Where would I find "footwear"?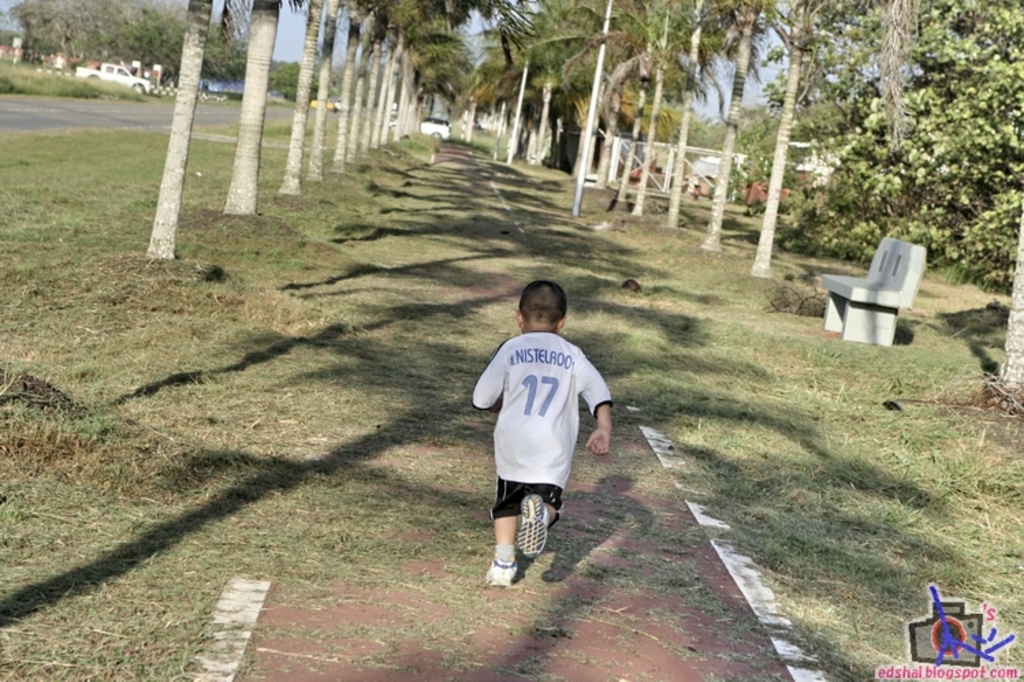
At 515, 492, 550, 563.
